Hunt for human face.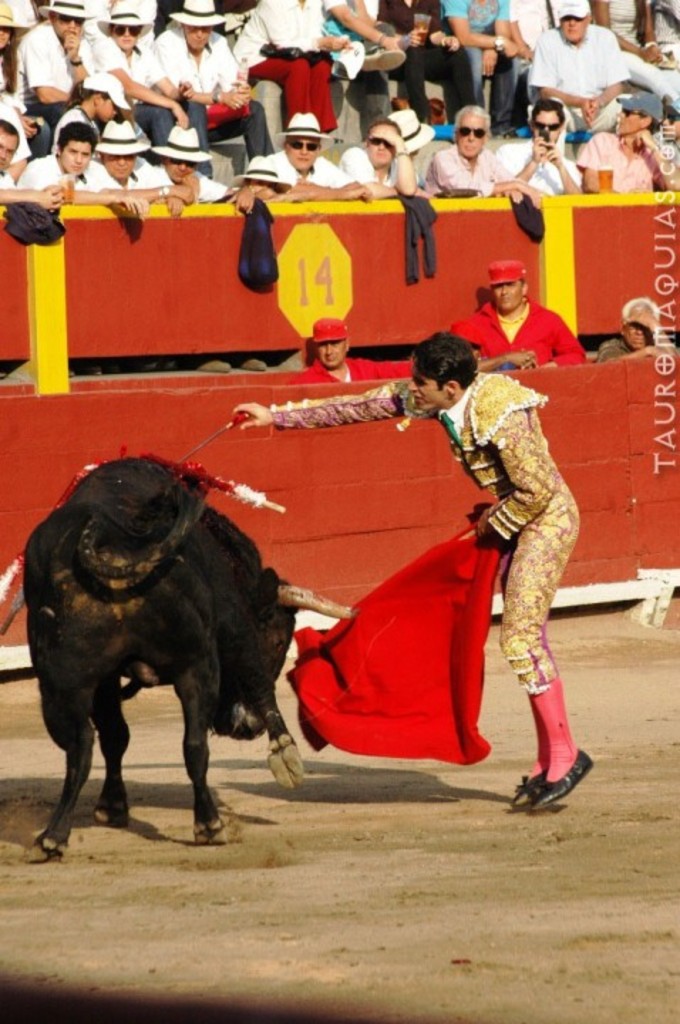
Hunted down at locate(612, 91, 636, 144).
